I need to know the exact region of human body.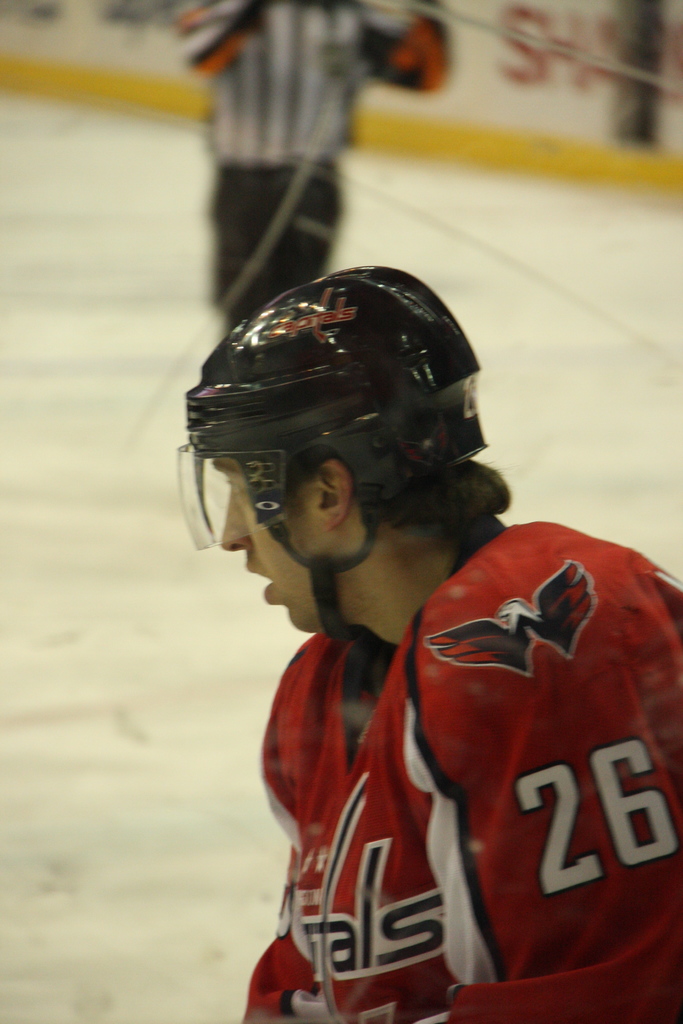
Region: <region>143, 267, 645, 1023</region>.
